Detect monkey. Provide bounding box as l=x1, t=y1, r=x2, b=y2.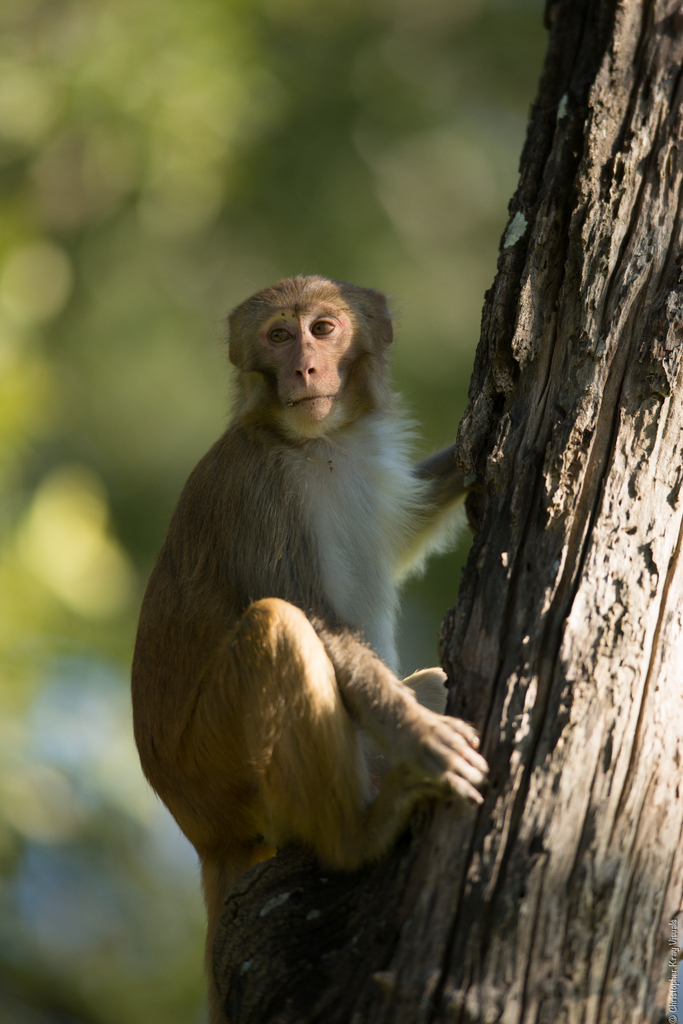
l=124, t=263, r=475, b=966.
